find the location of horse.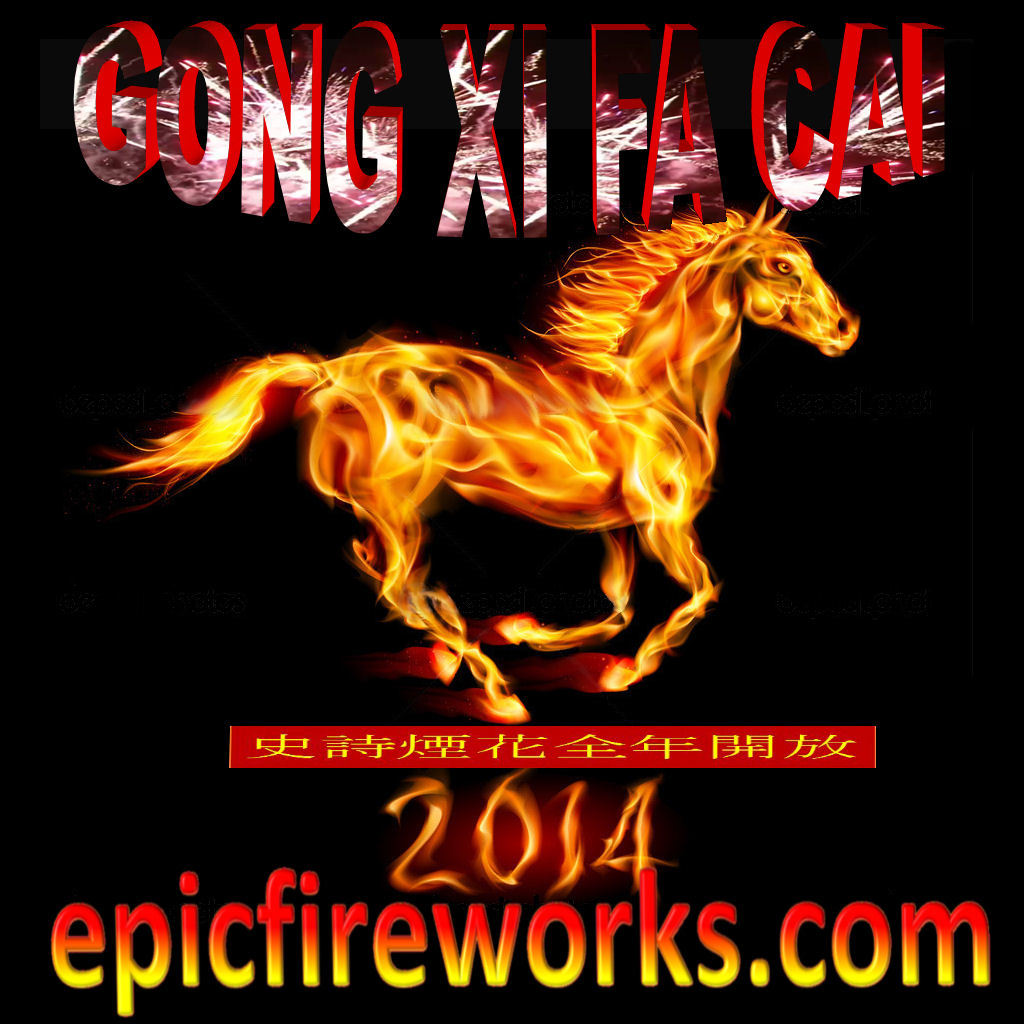
Location: x1=93, y1=191, x2=861, y2=730.
